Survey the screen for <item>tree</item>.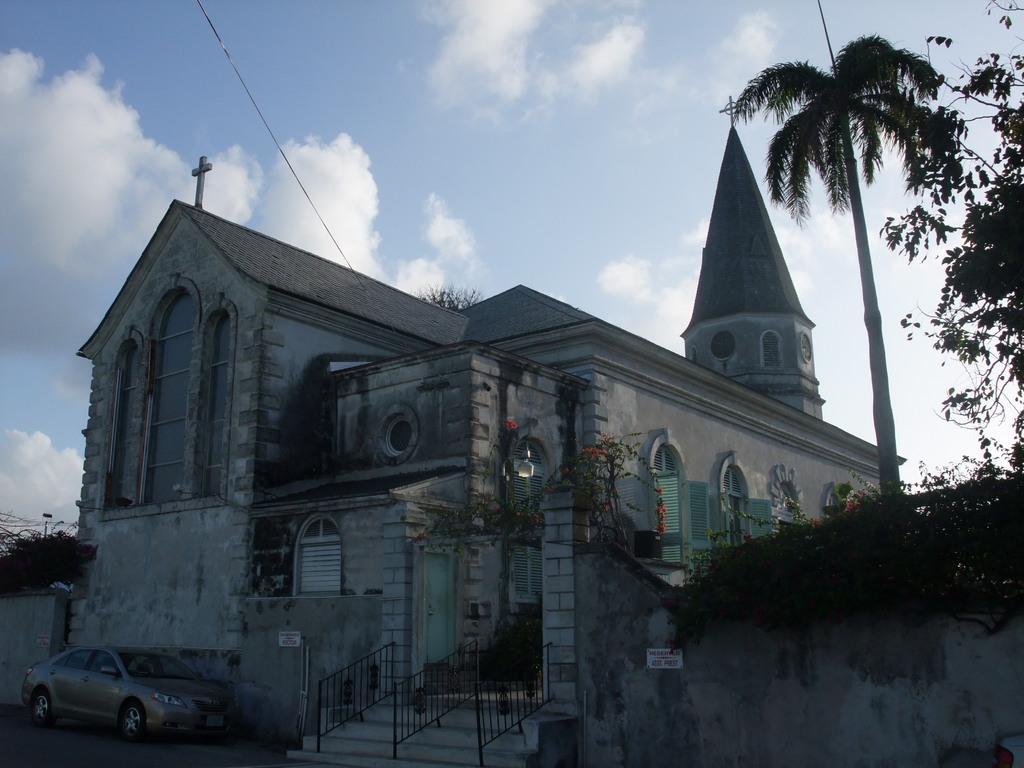
Survey found: box(873, 0, 1023, 478).
